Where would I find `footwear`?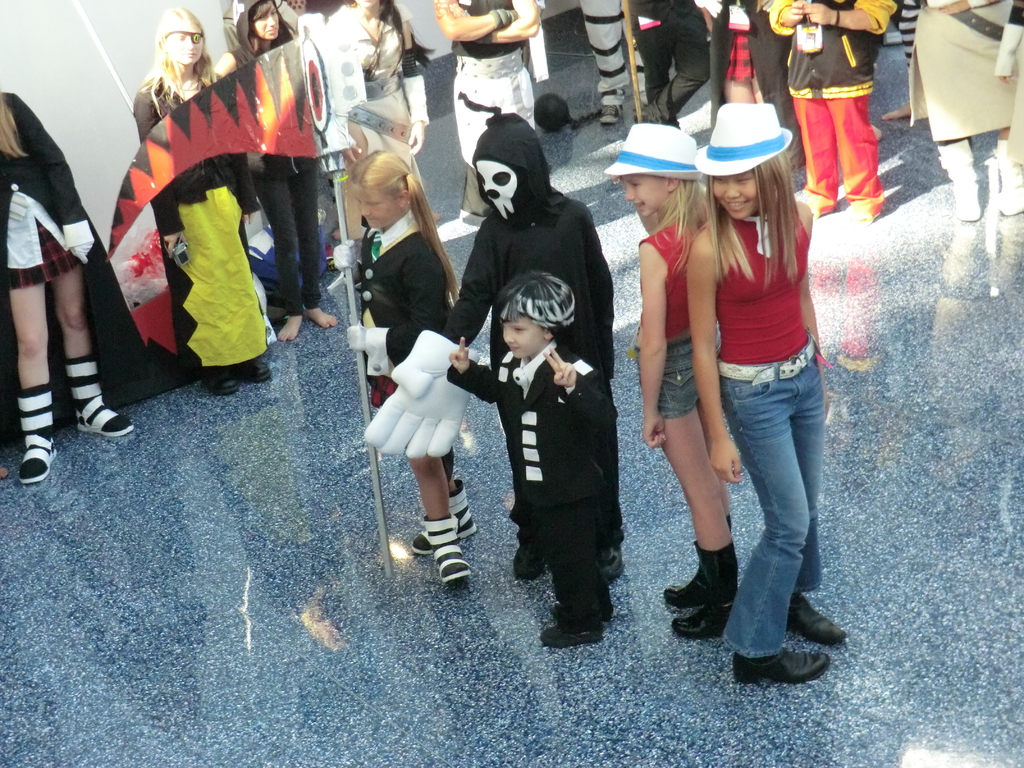
At box(788, 595, 844, 644).
